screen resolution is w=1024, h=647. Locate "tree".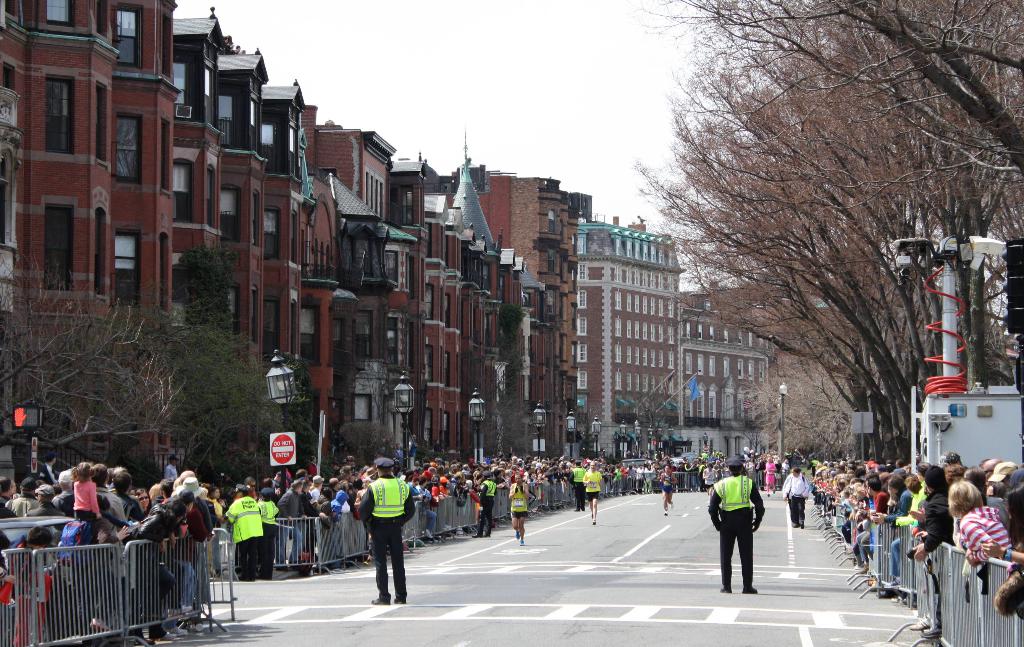
<box>140,309,292,480</box>.
